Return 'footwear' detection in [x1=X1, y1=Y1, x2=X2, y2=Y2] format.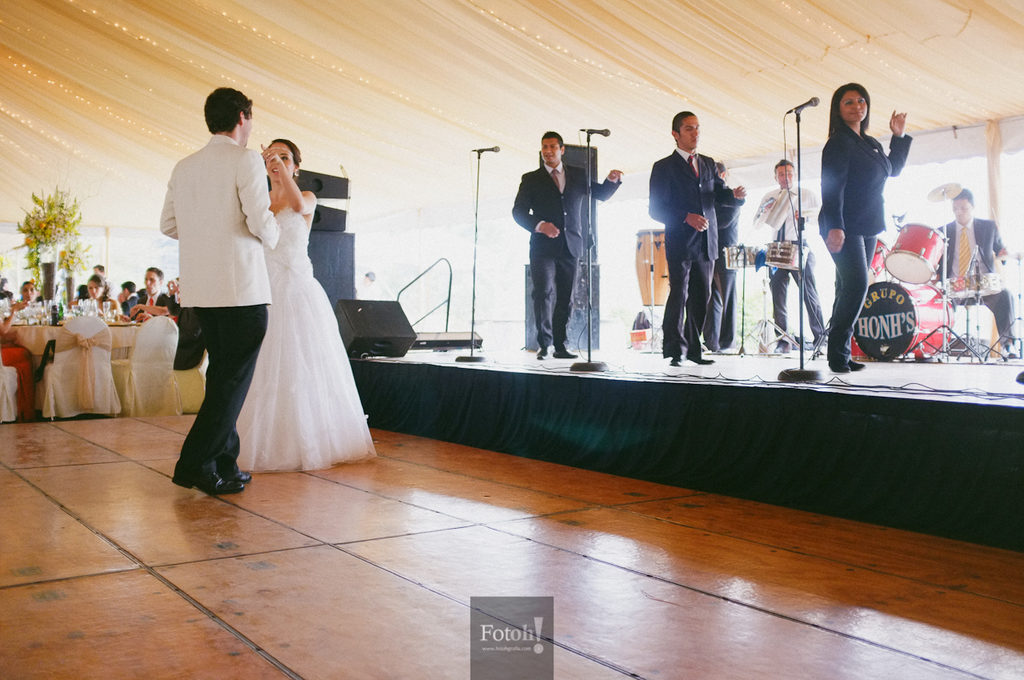
[x1=170, y1=422, x2=238, y2=499].
